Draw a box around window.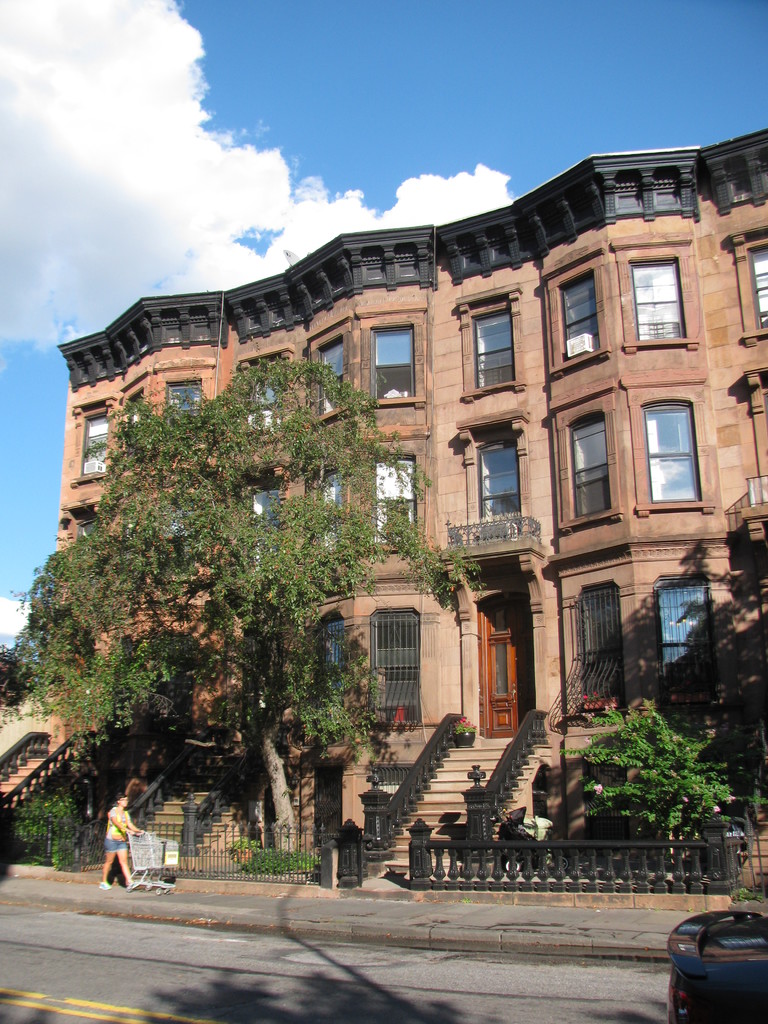
[x1=718, y1=221, x2=767, y2=353].
